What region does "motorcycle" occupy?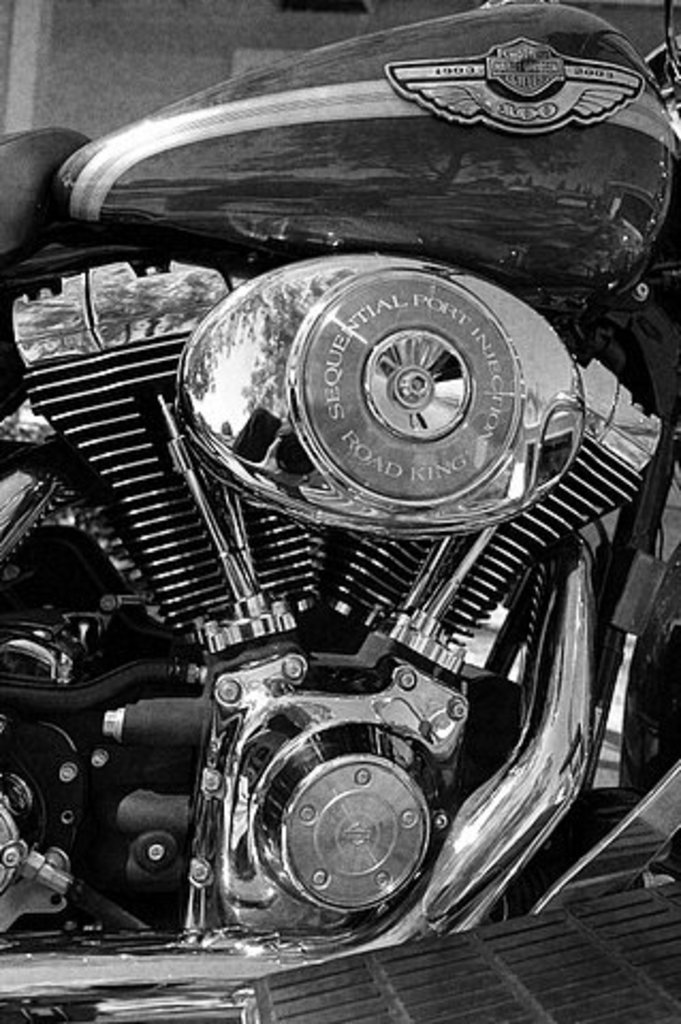
BBox(0, 62, 679, 1023).
